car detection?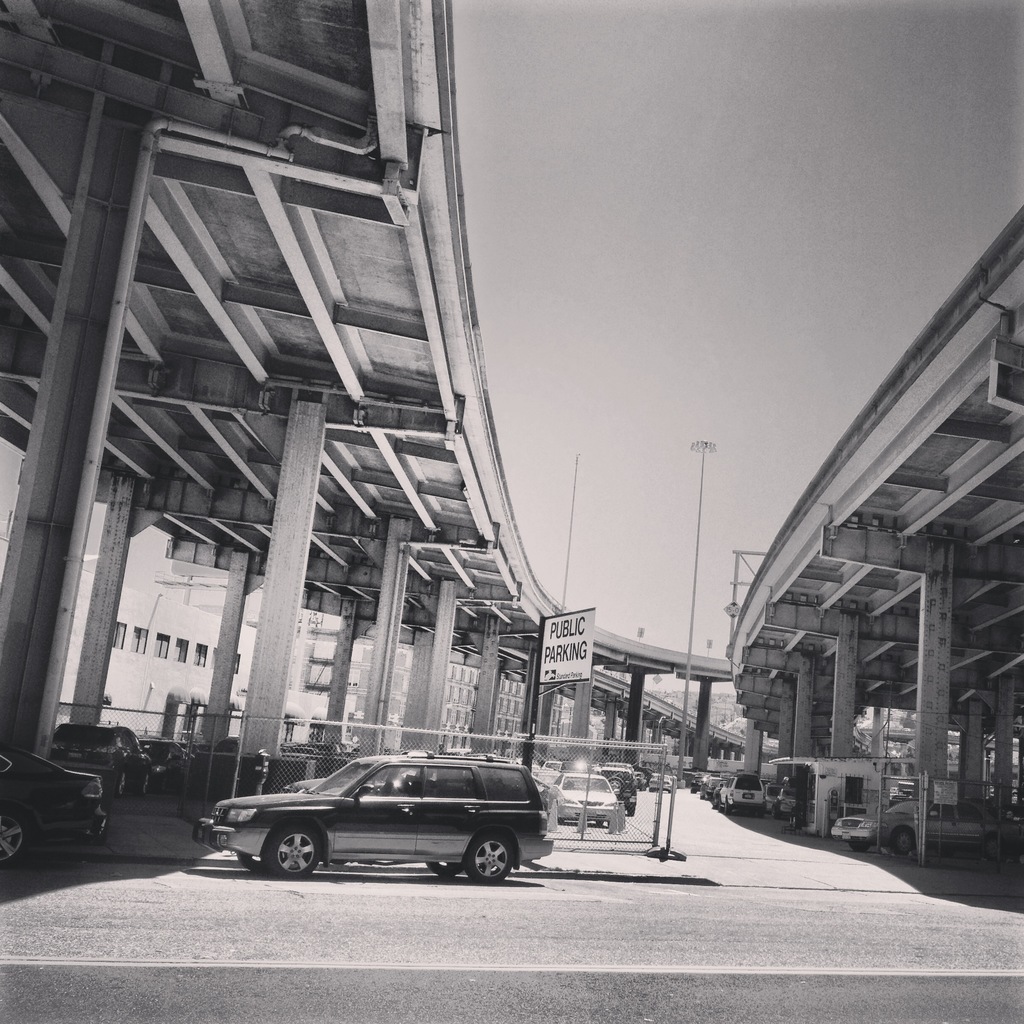
(596,767,638,812)
